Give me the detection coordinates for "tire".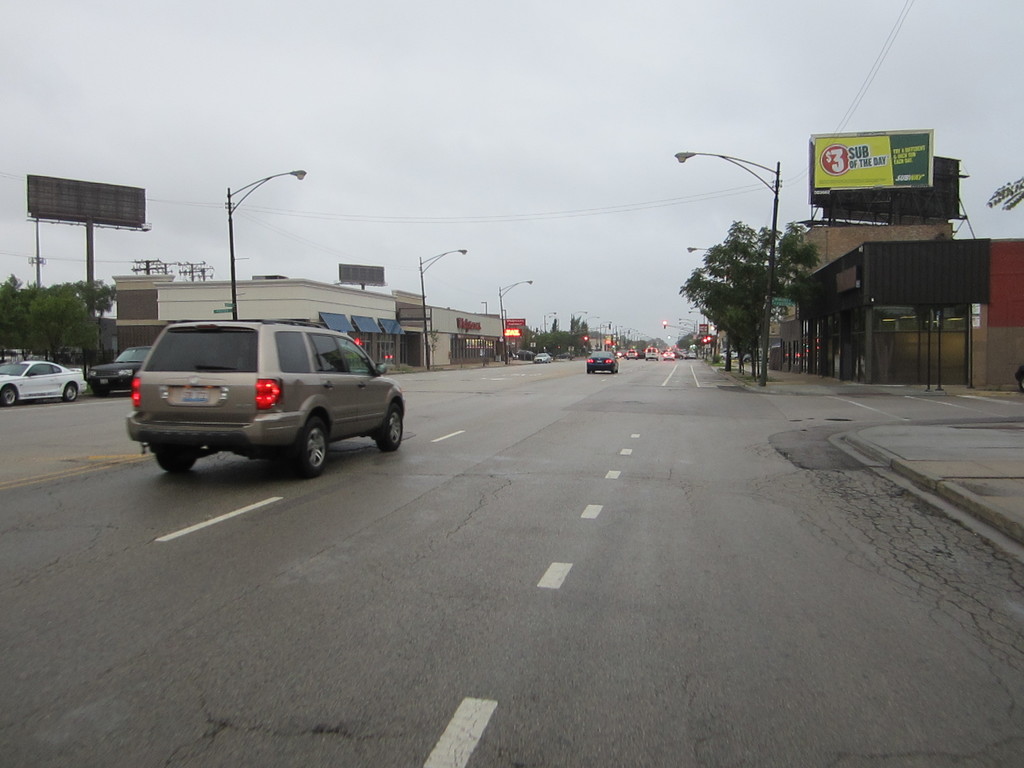
2 387 19 405.
